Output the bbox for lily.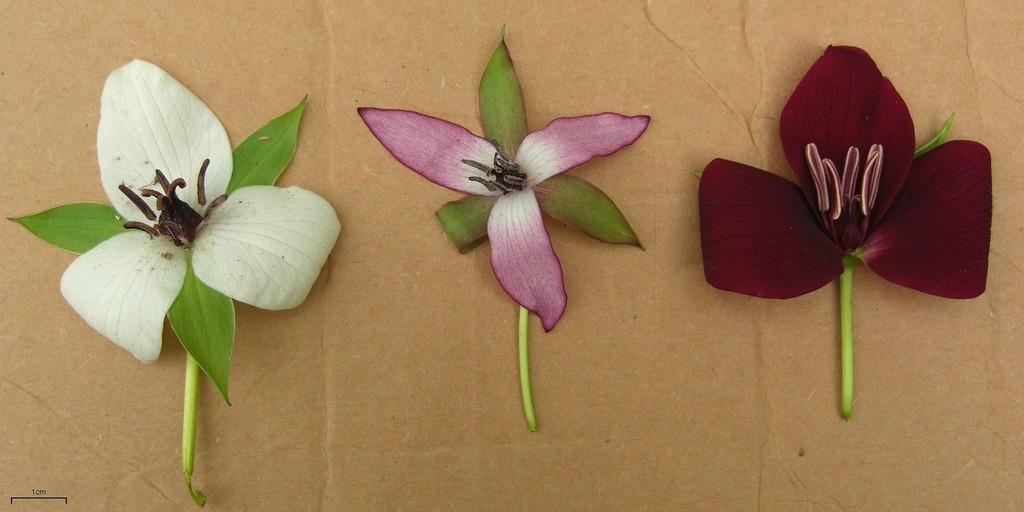
Rect(356, 109, 655, 332).
